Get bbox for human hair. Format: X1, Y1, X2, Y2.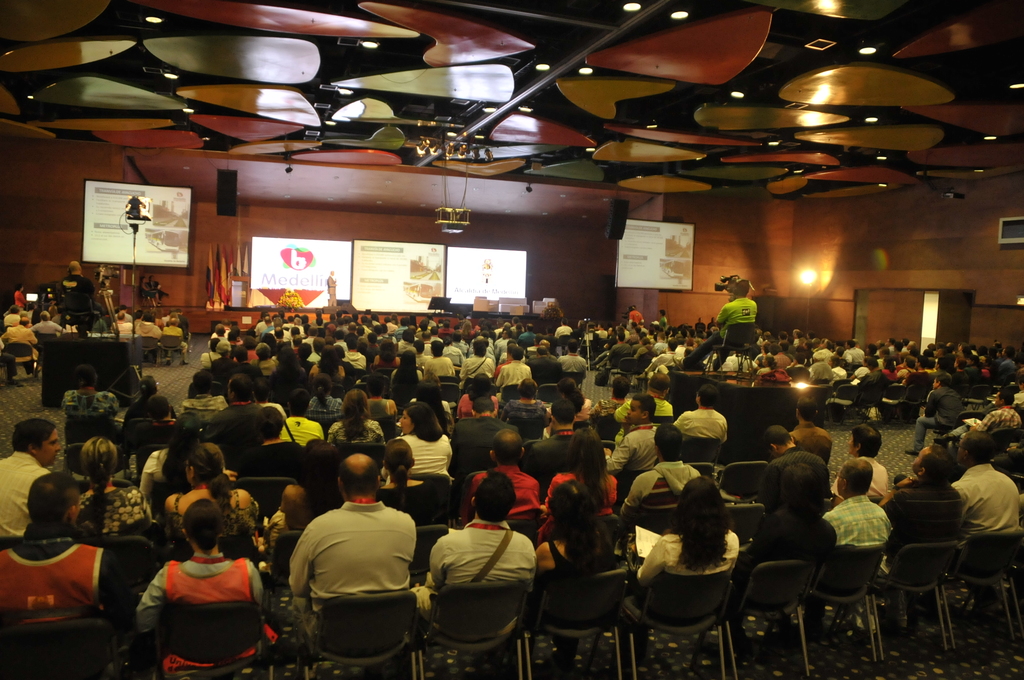
340, 387, 372, 439.
